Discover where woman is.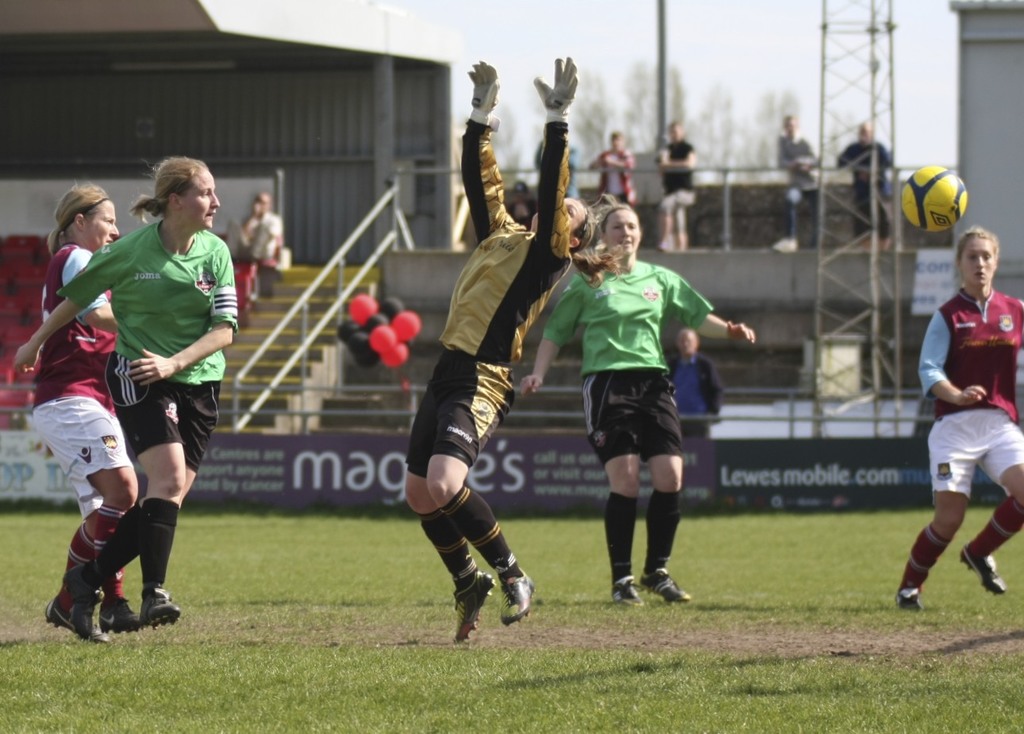
Discovered at bbox=(518, 194, 756, 607).
